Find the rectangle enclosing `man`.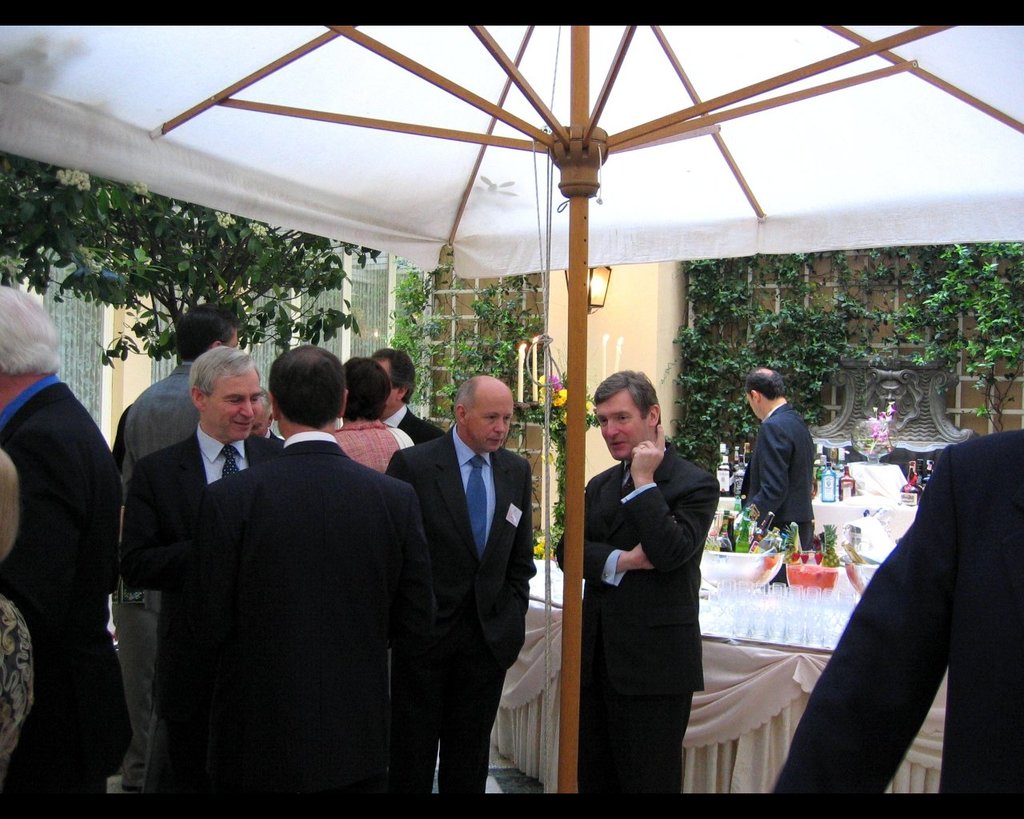
<region>124, 345, 293, 599</region>.
